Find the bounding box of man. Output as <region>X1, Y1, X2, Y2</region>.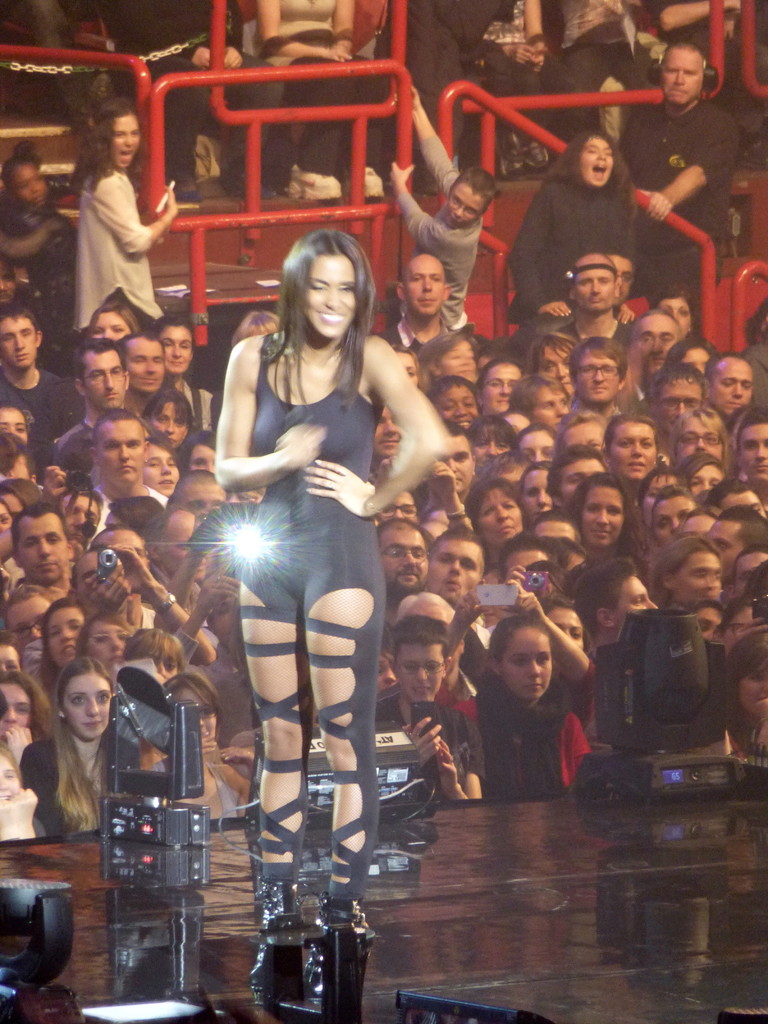
<region>10, 500, 70, 592</region>.
